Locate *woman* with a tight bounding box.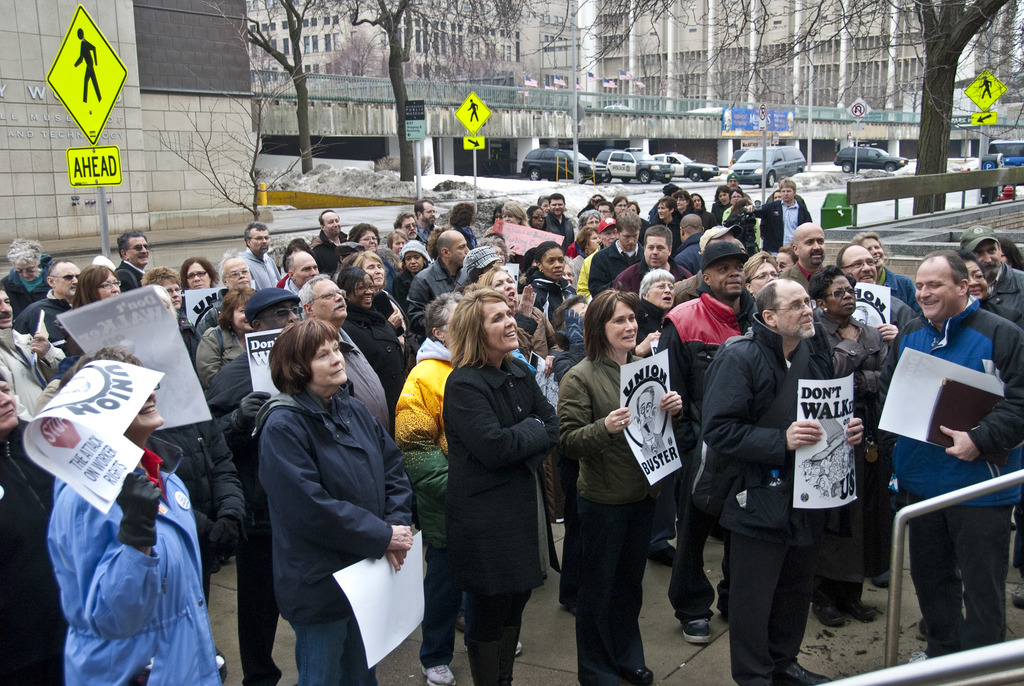
left=194, top=282, right=256, bottom=389.
